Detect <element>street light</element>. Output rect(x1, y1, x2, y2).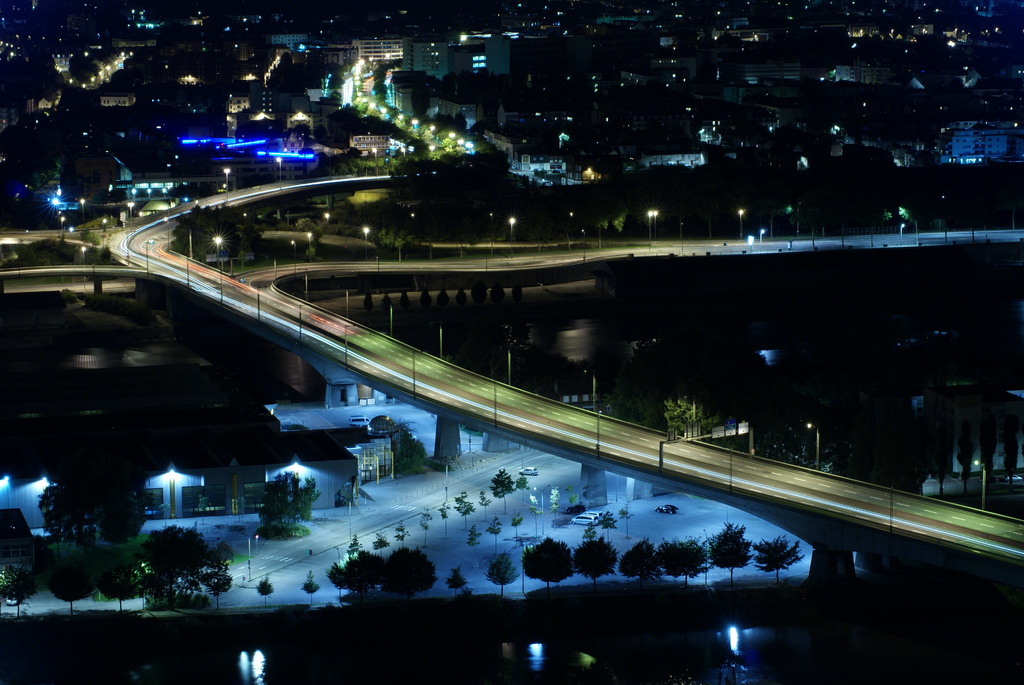
rect(900, 223, 906, 238).
